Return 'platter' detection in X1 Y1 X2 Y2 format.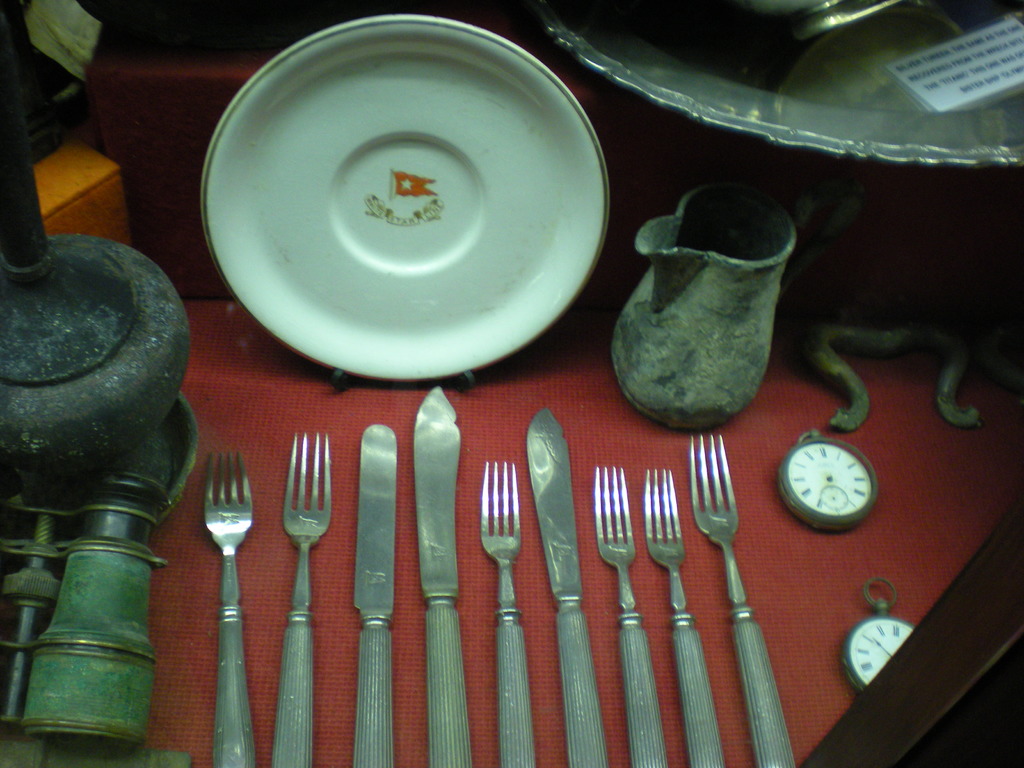
202 16 608 383.
